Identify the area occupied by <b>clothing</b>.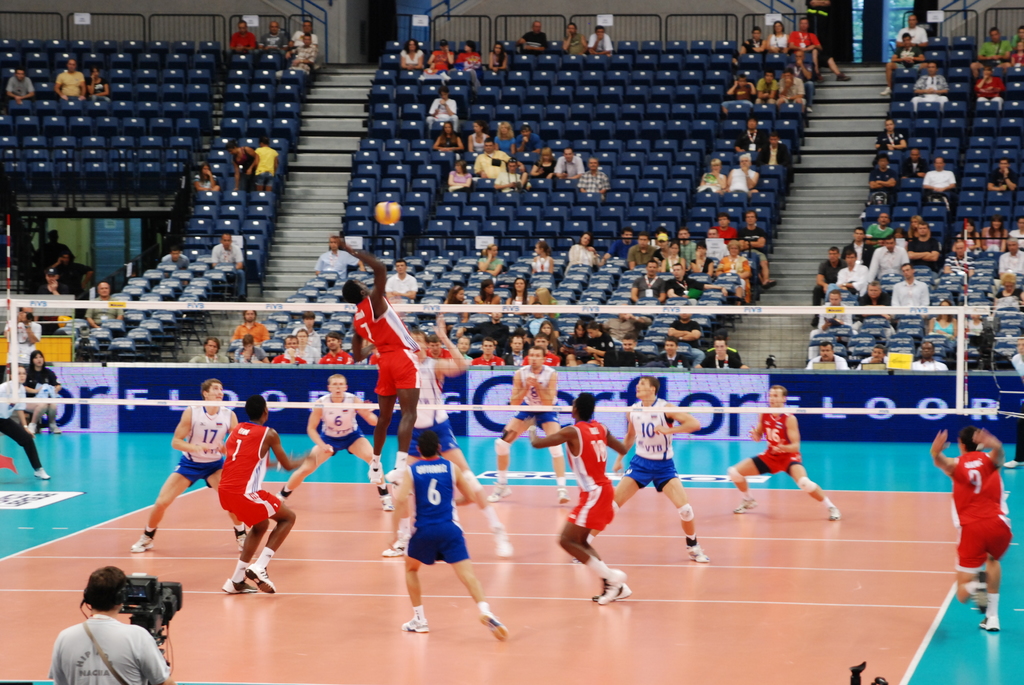
Area: 493,171,521,188.
